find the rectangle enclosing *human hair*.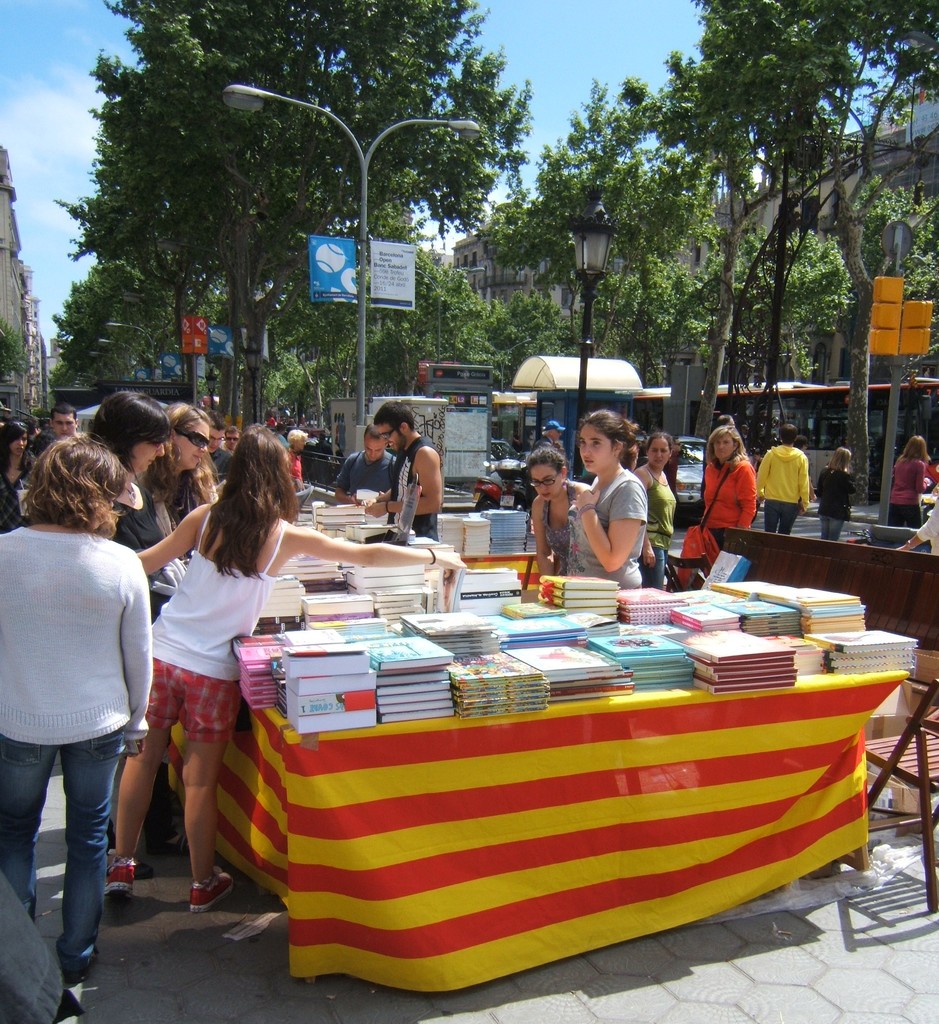
box(200, 420, 309, 587).
